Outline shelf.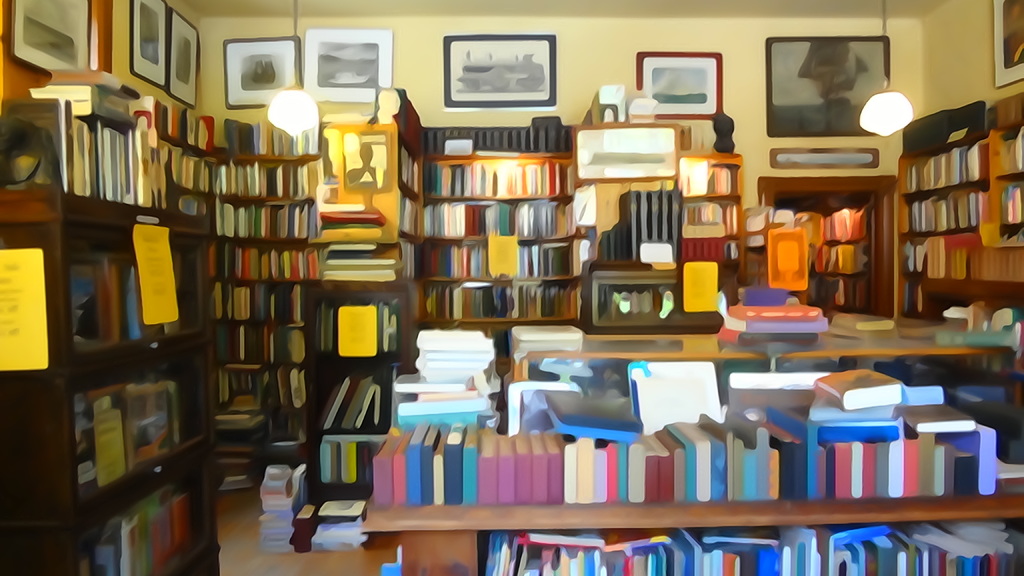
Outline: 897:180:984:236.
